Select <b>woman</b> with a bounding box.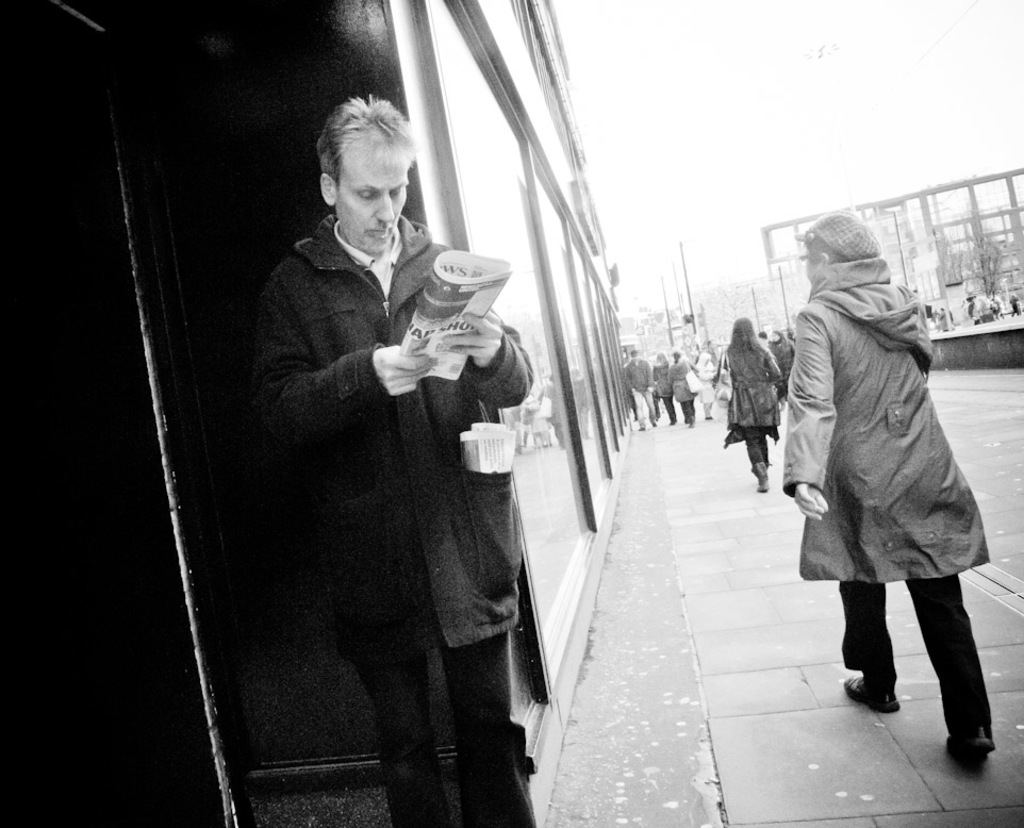
BBox(649, 348, 674, 427).
